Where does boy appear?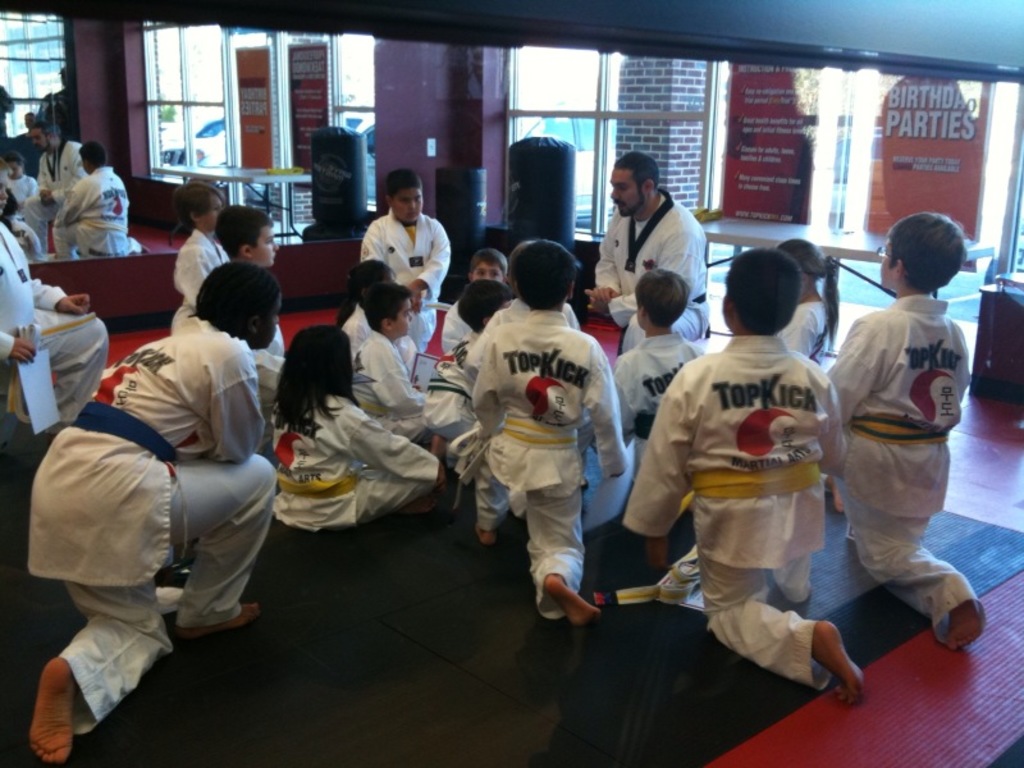
Appears at 618 246 879 703.
